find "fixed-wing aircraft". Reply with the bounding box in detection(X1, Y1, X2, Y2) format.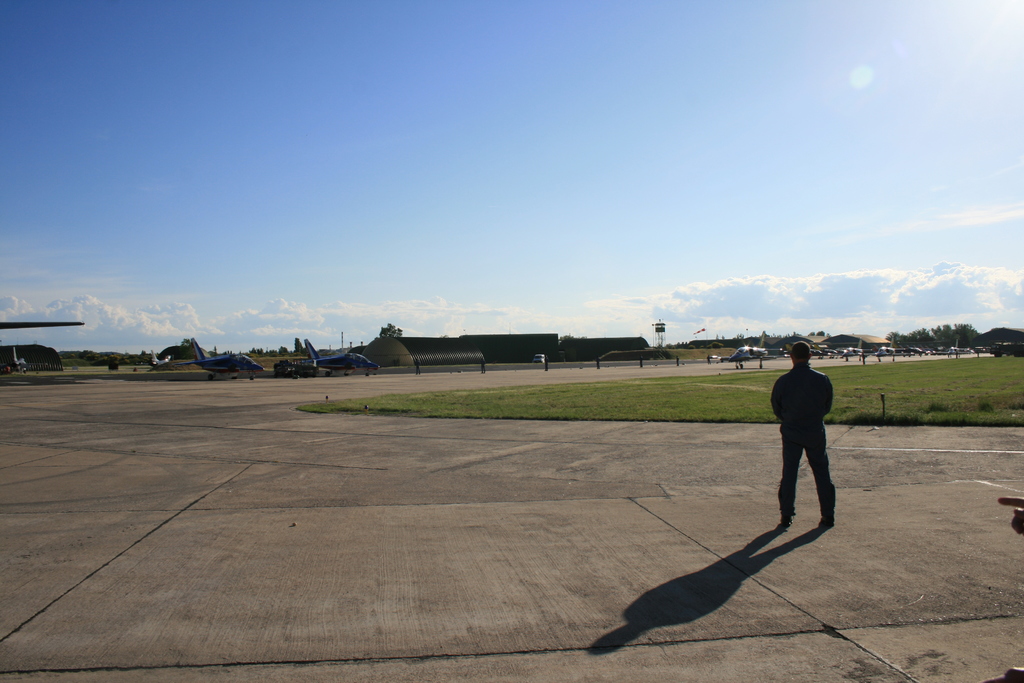
detection(132, 352, 172, 367).
